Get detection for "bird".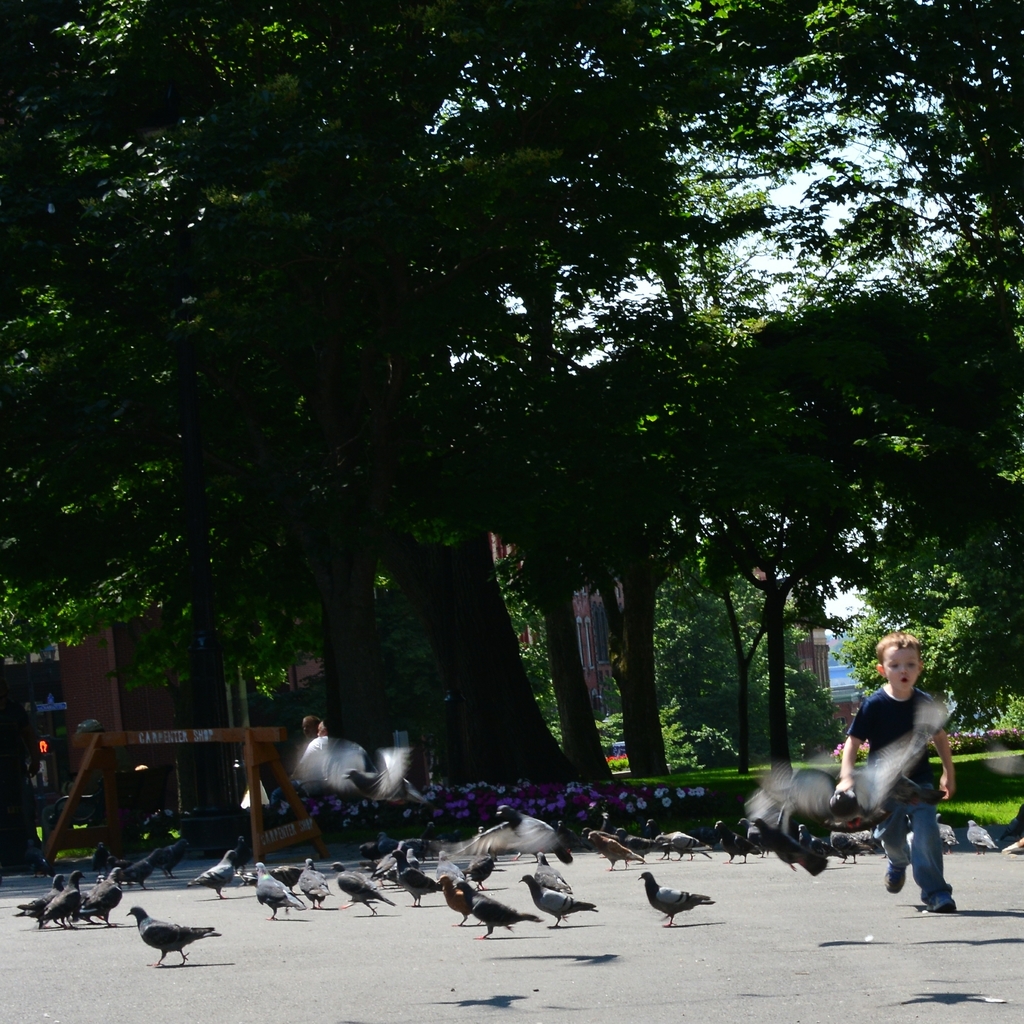
Detection: detection(434, 875, 516, 929).
